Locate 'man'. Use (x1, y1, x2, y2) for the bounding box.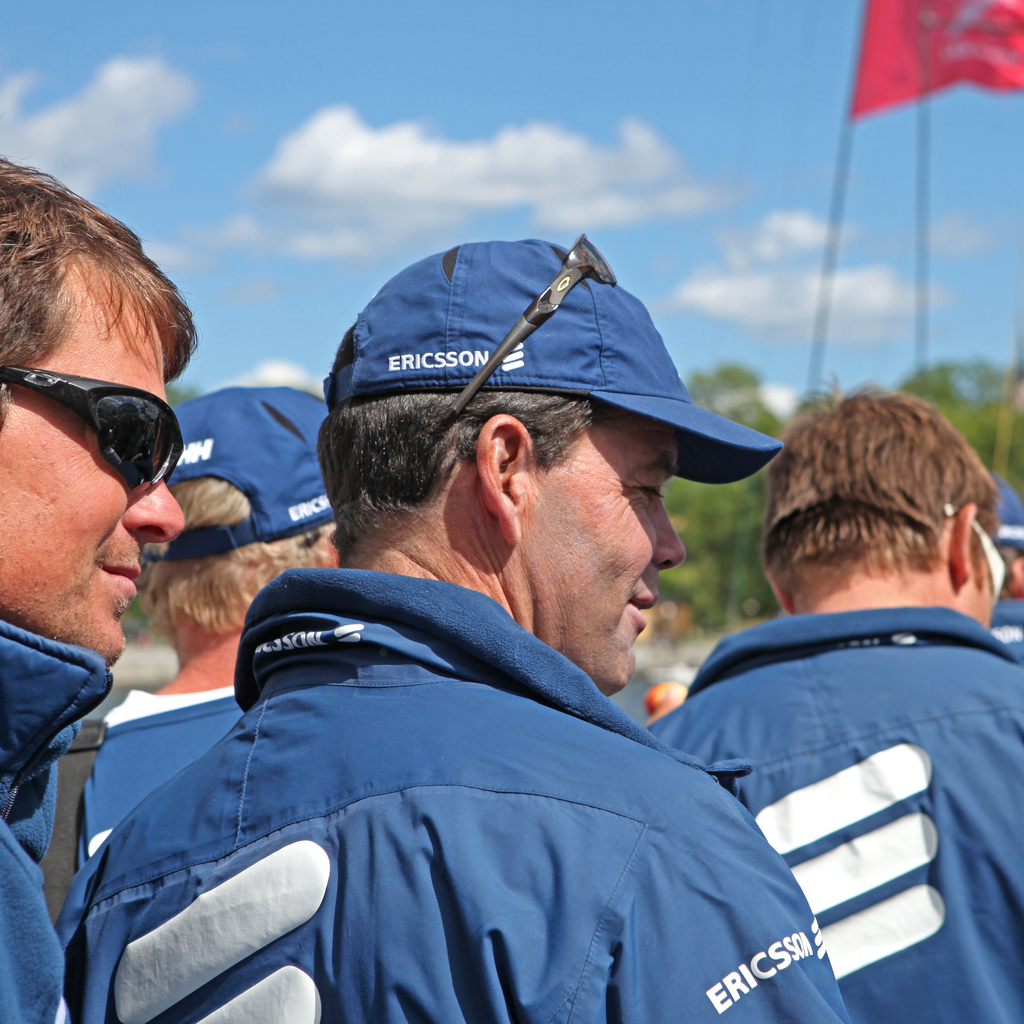
(88, 268, 881, 1023).
